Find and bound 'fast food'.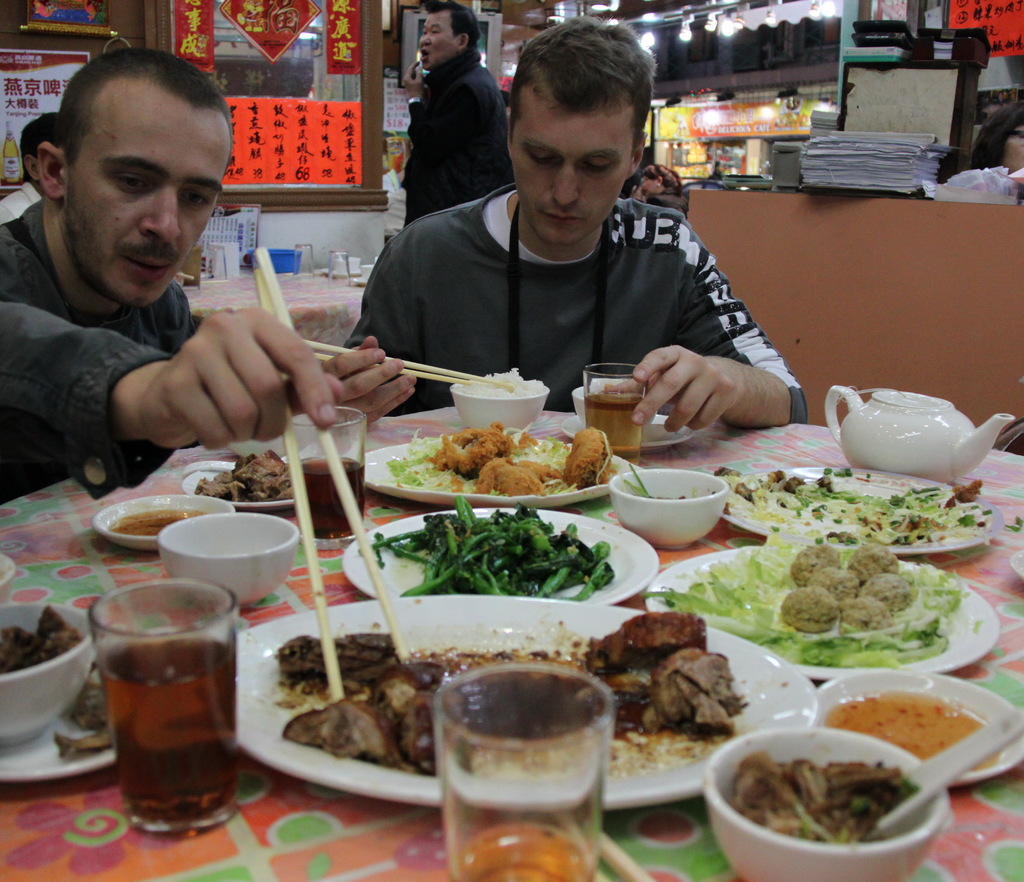
Bound: pyautogui.locateOnScreen(402, 693, 435, 769).
